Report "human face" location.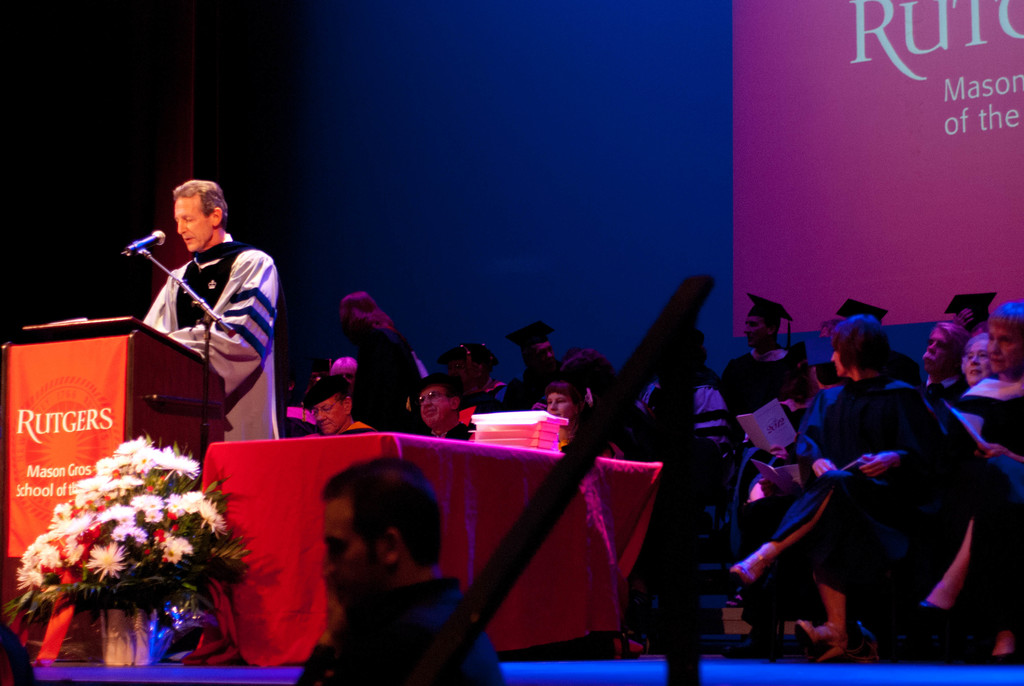
Report: (x1=988, y1=317, x2=1021, y2=380).
